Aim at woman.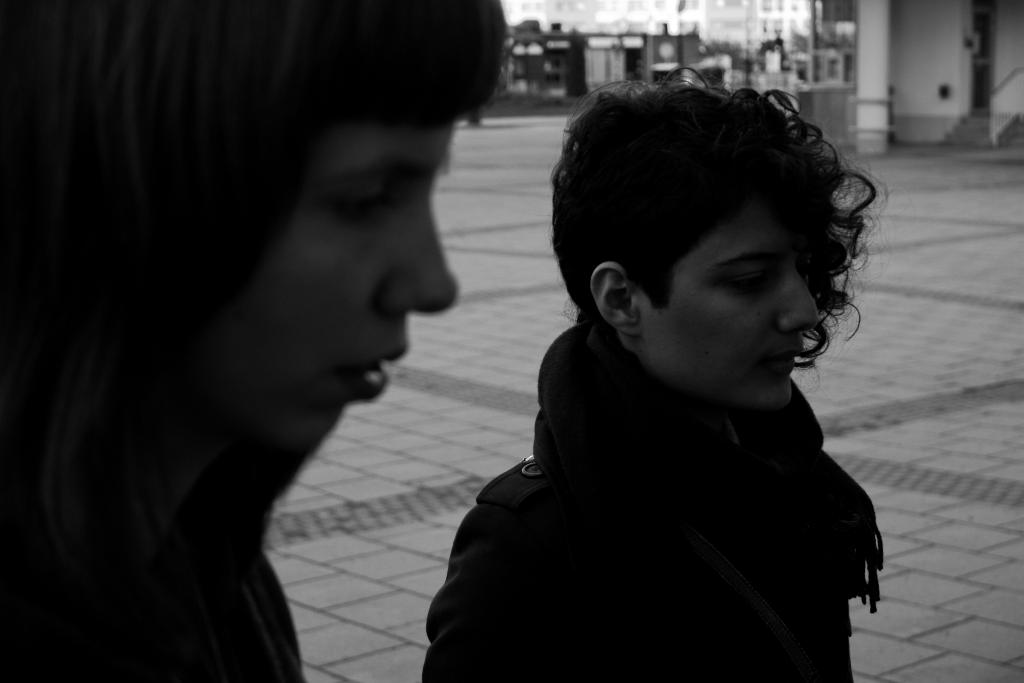
Aimed at Rect(3, 0, 541, 682).
